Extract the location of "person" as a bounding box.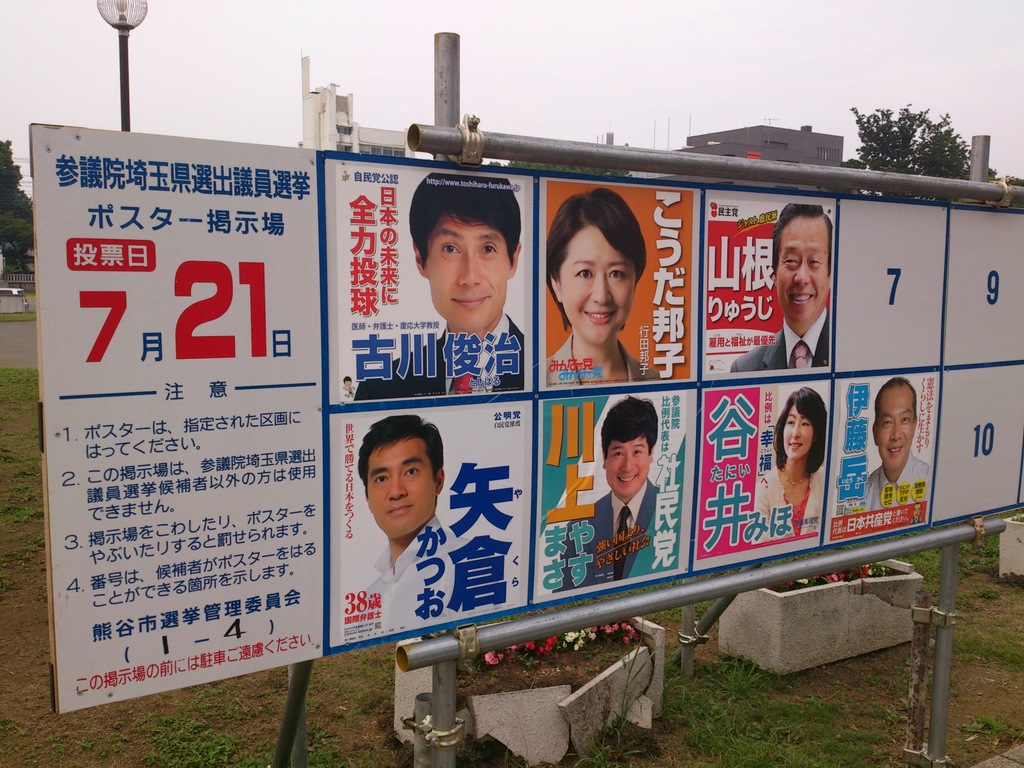
<region>727, 202, 830, 371</region>.
